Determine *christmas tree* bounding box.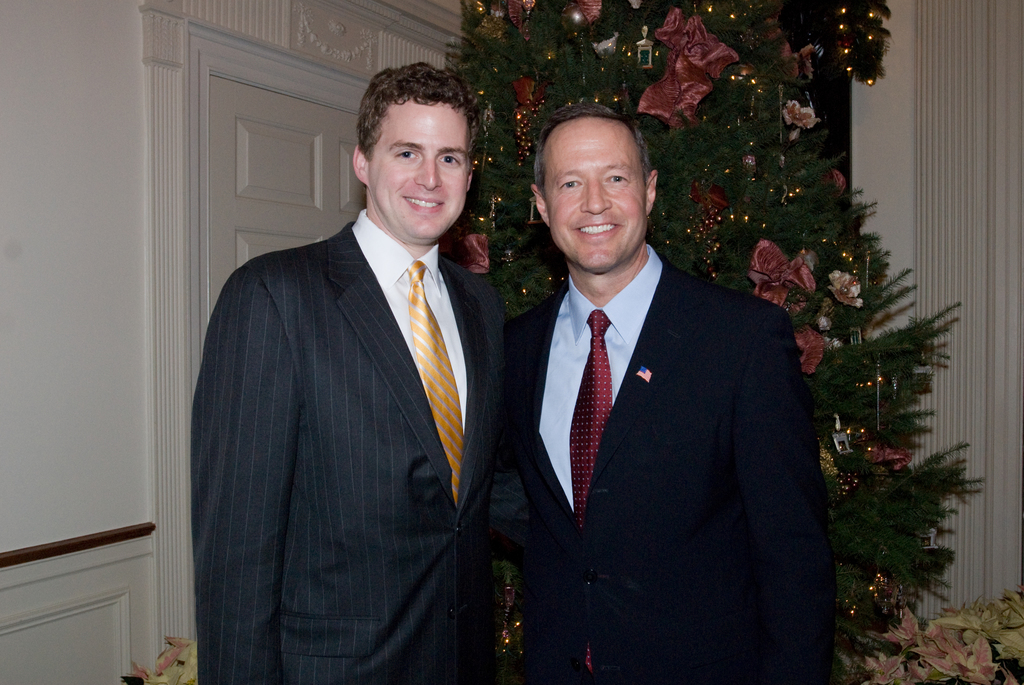
Determined: (left=387, top=1, right=987, bottom=684).
